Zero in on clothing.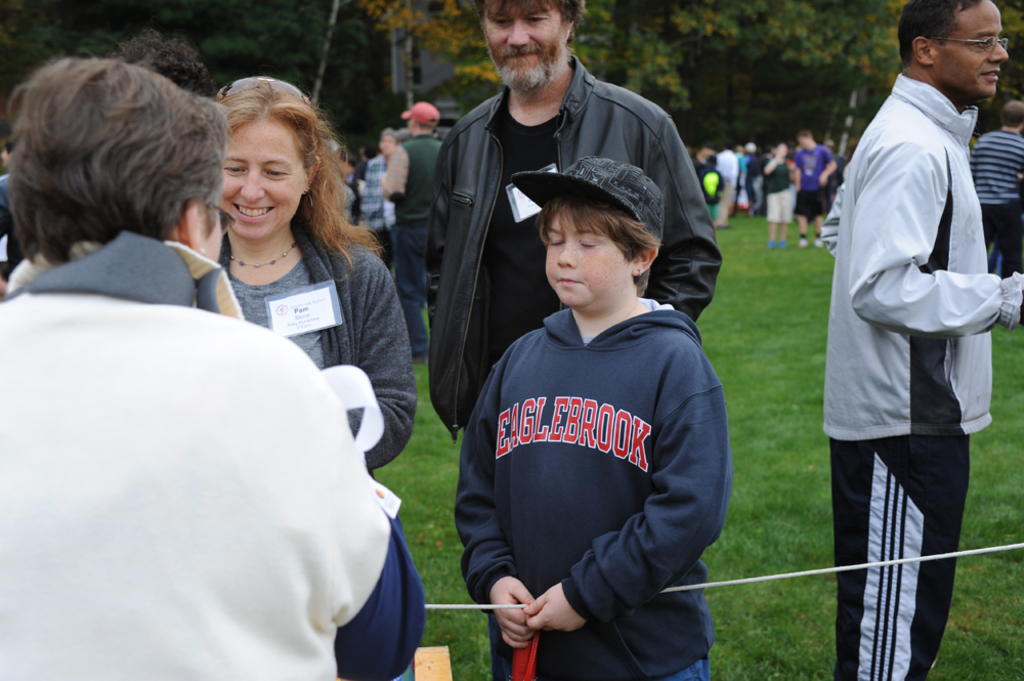
Zeroed in: bbox=(6, 213, 426, 665).
